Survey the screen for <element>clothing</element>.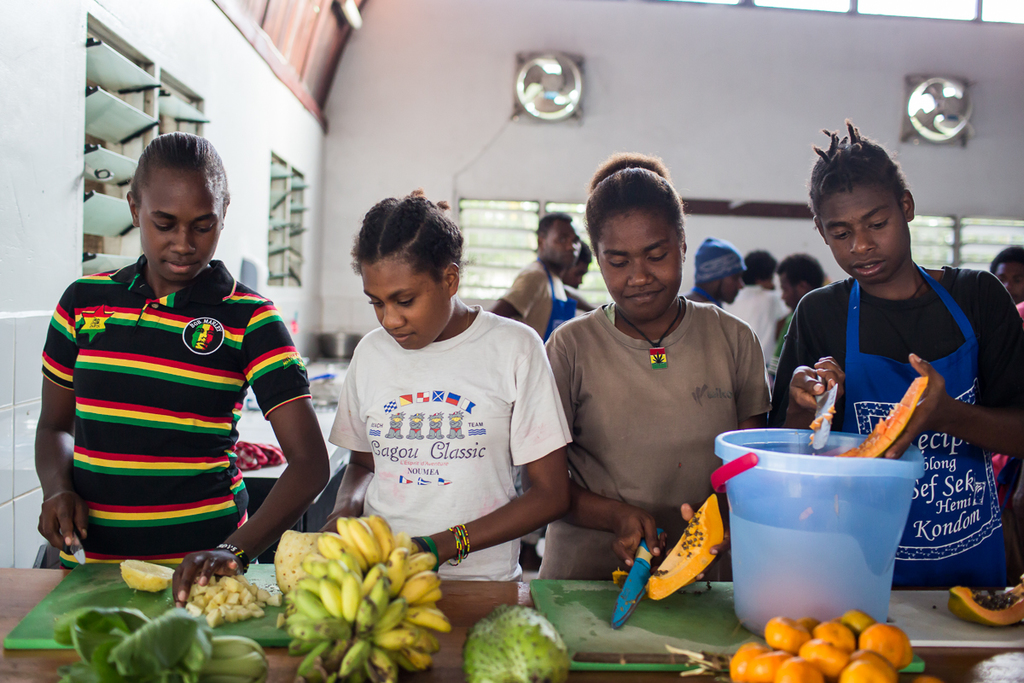
Survey found: x1=543, y1=284, x2=767, y2=565.
